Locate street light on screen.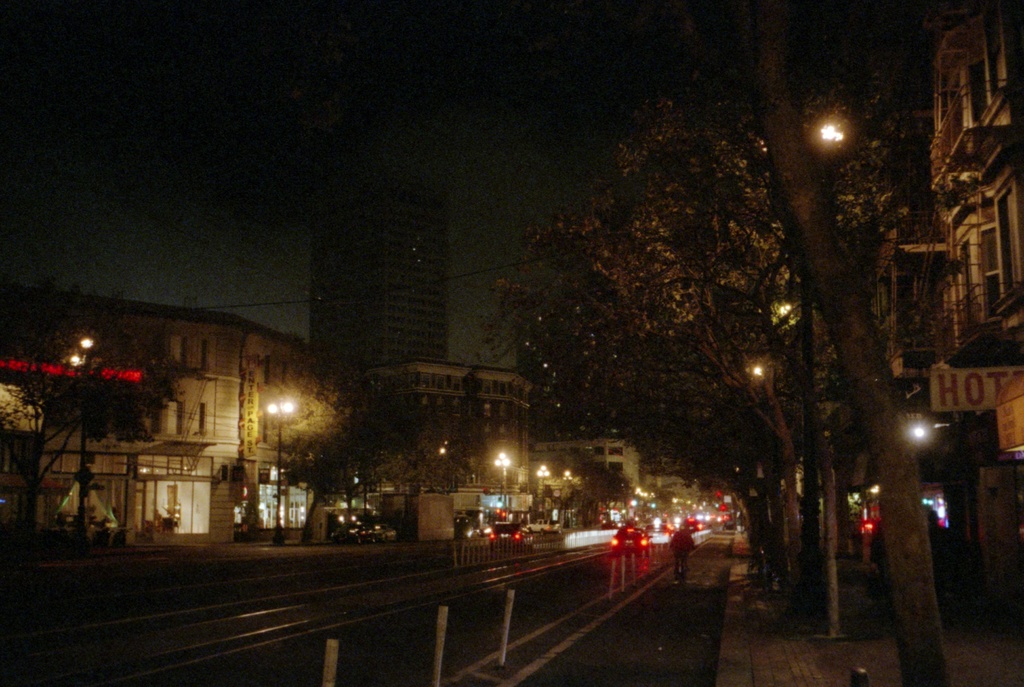
On screen at BBox(776, 117, 853, 643).
